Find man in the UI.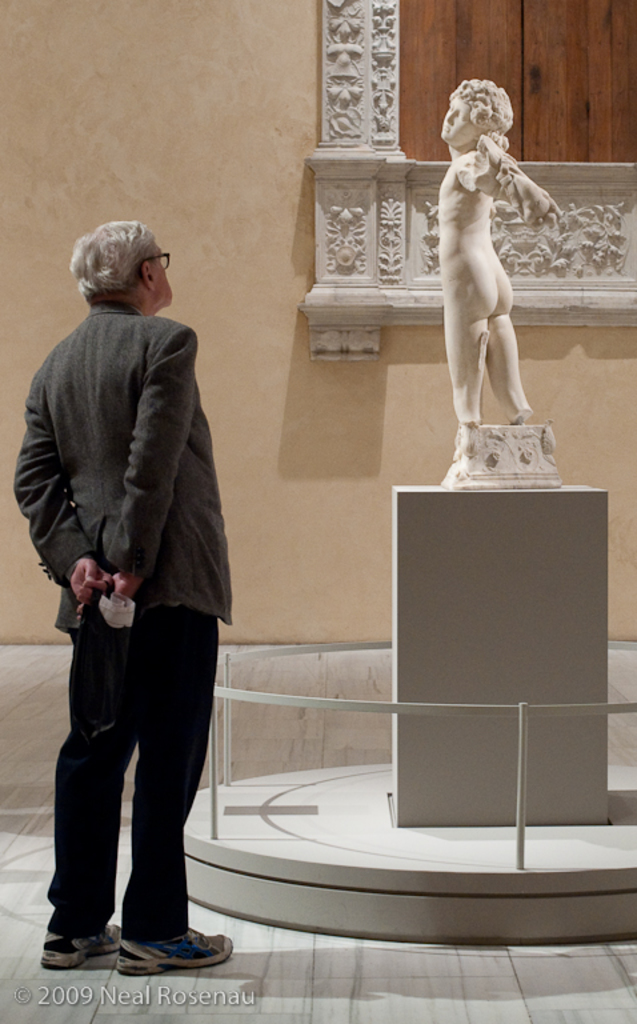
UI element at (16,220,235,977).
